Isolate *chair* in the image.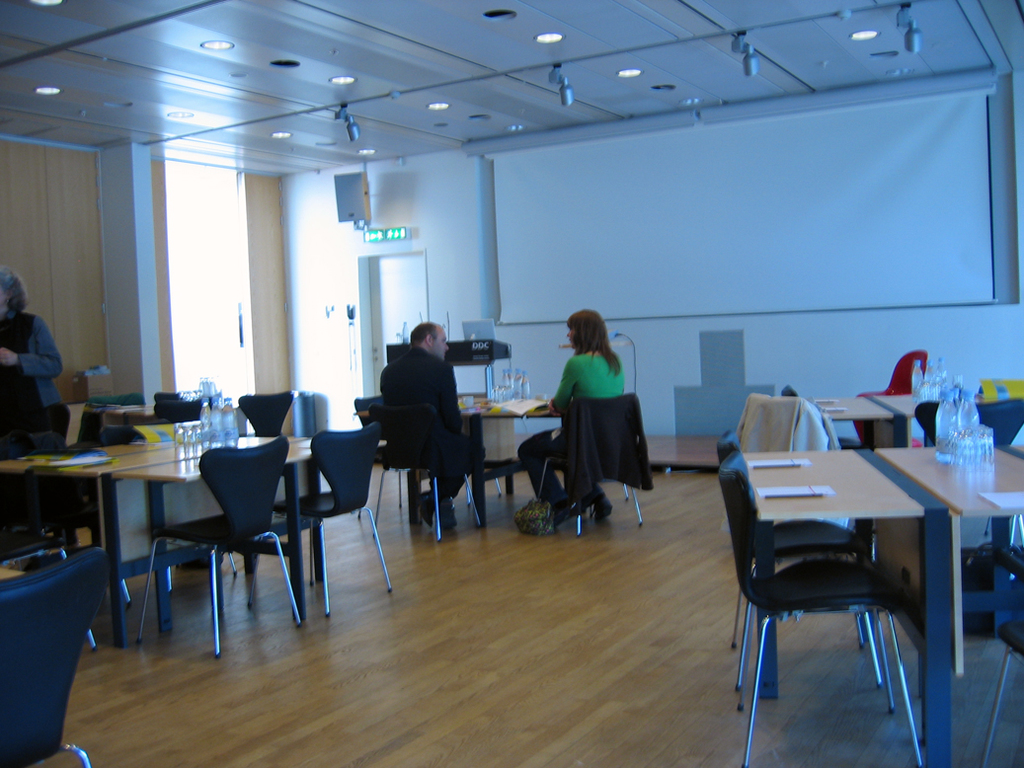
Isolated region: 126,434,307,656.
